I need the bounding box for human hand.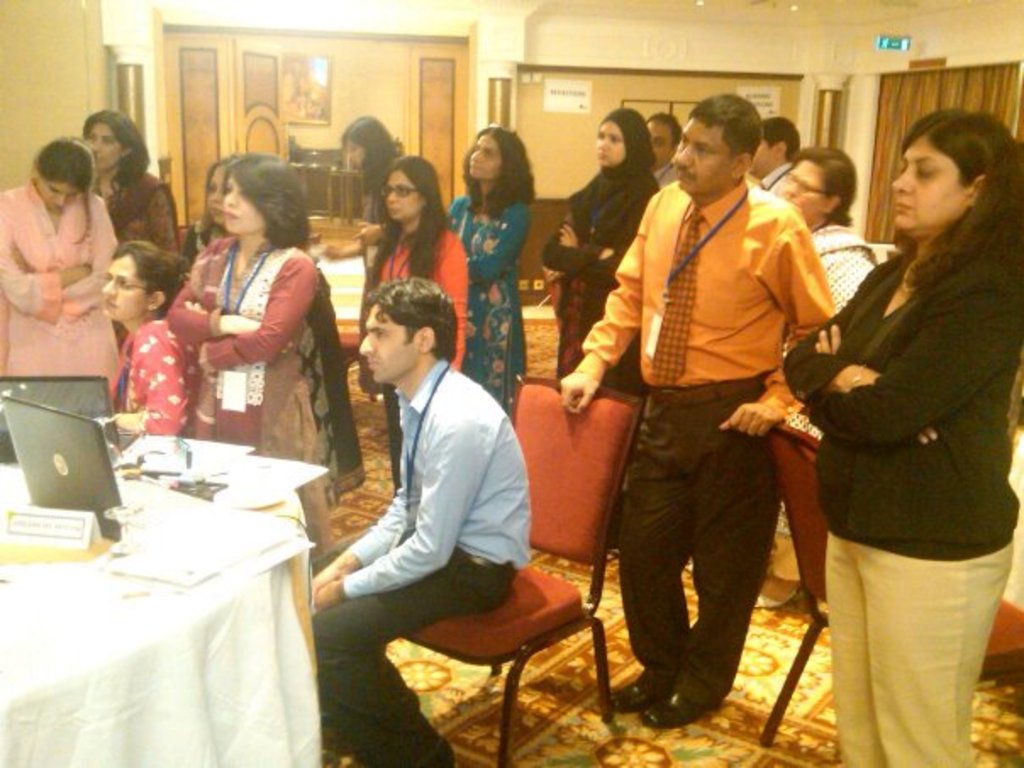
Here it is: Rect(314, 580, 339, 614).
